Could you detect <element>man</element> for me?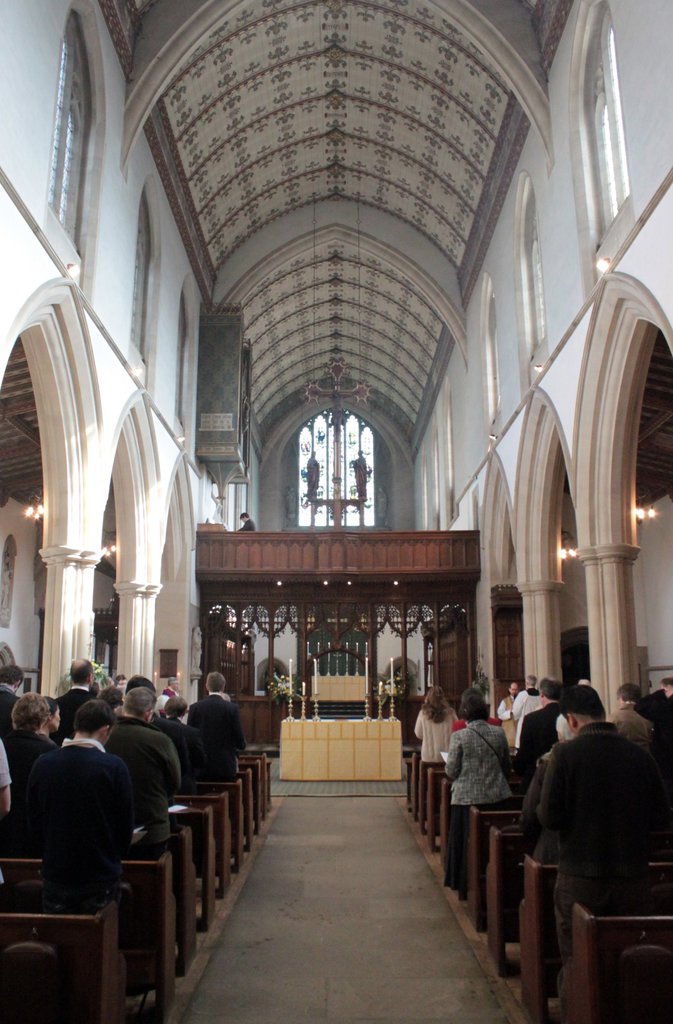
Detection result: l=0, t=672, r=20, b=716.
